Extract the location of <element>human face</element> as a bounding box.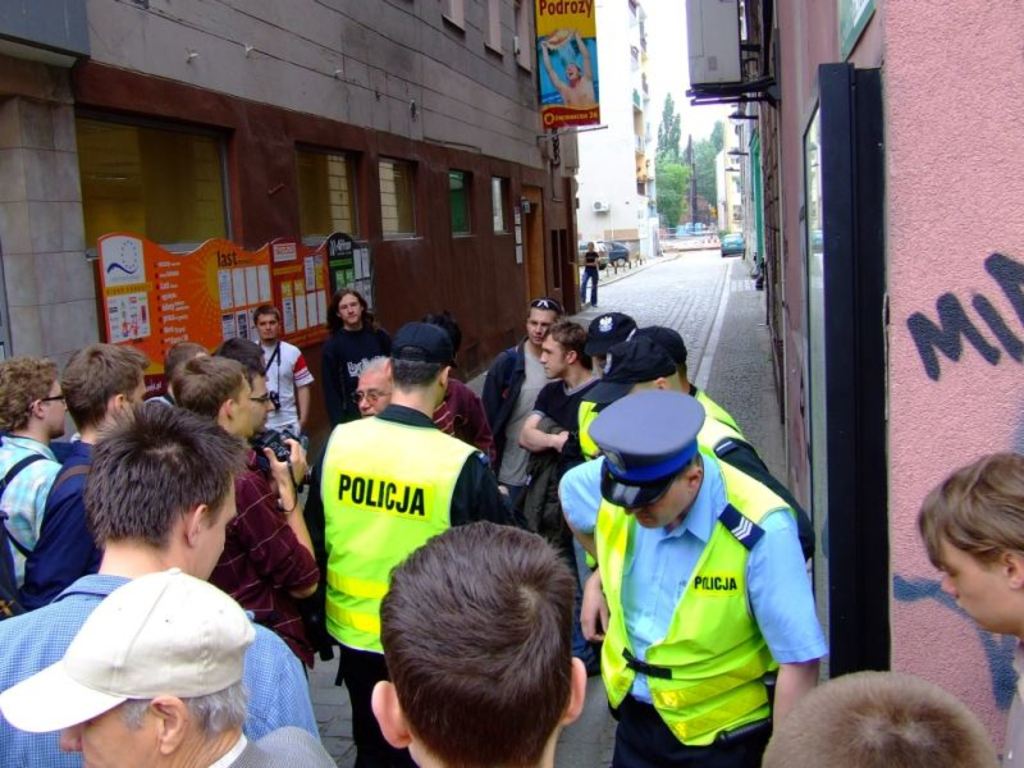
[x1=937, y1=540, x2=1004, y2=630].
